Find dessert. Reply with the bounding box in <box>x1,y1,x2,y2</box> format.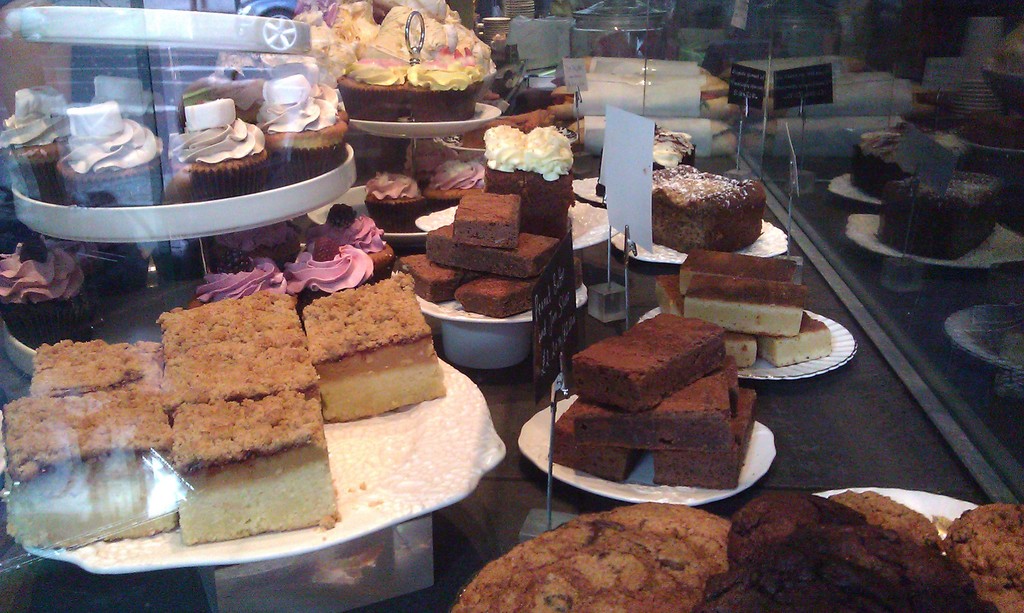
<box>7,383,173,541</box>.
